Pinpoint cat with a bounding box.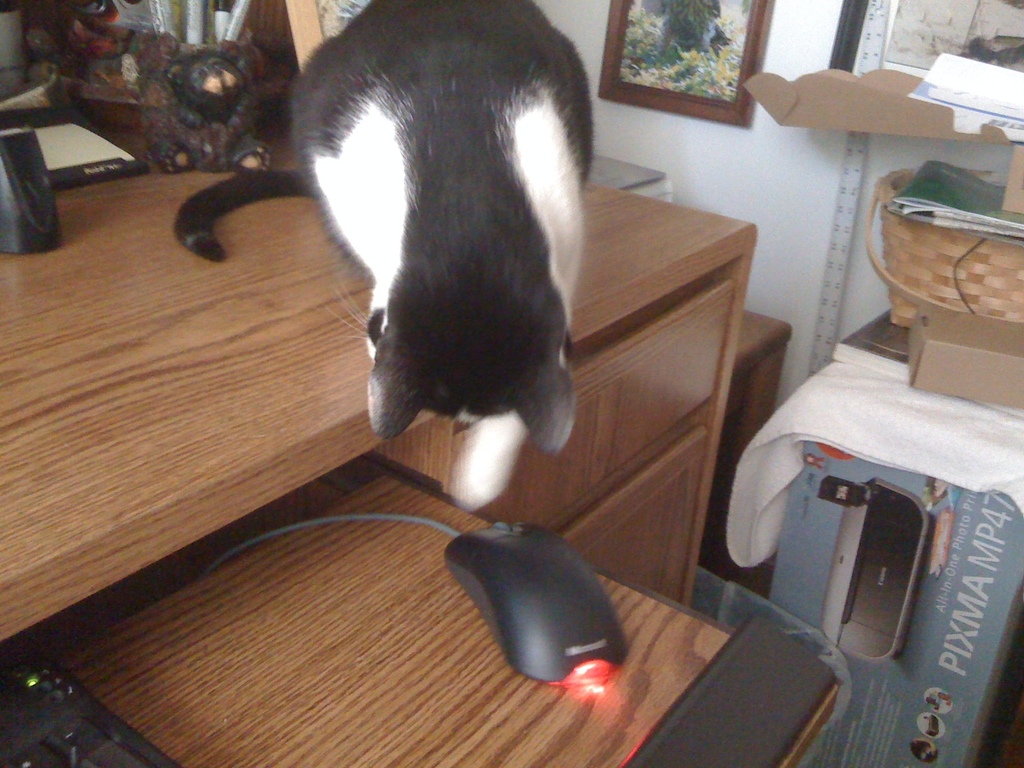
l=179, t=0, r=596, b=507.
